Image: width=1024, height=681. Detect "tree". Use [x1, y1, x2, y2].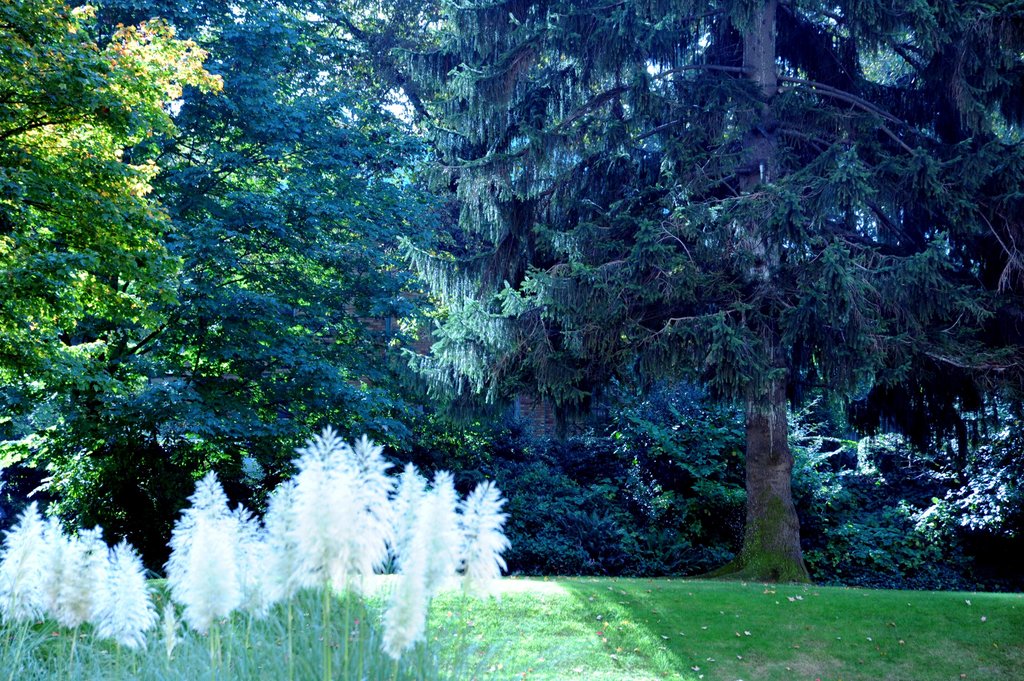
[399, 0, 1023, 586].
